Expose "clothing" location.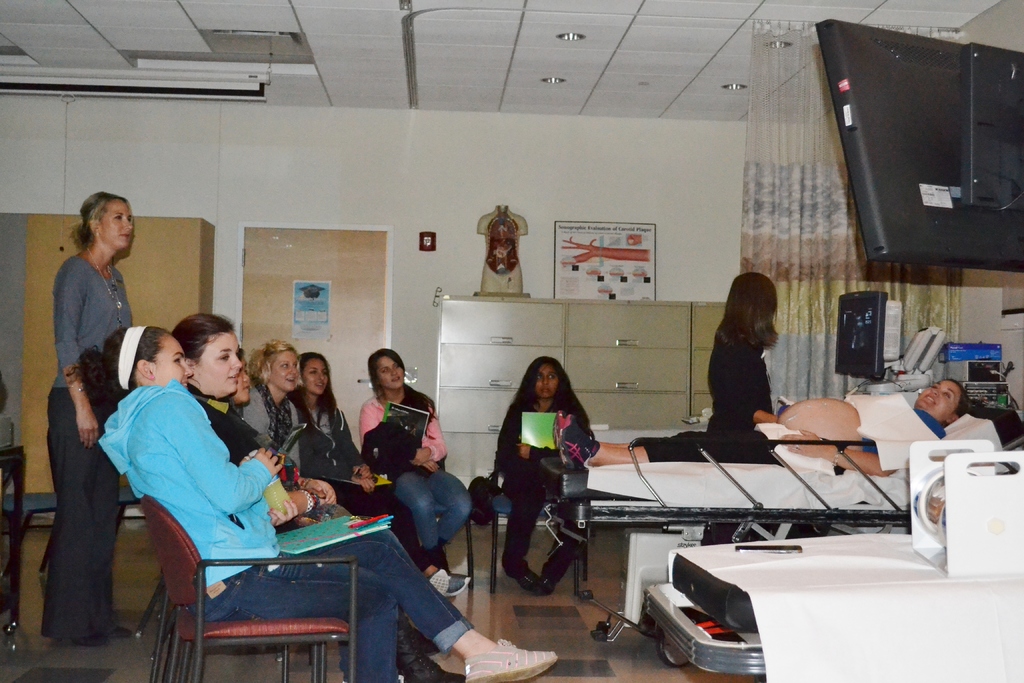
Exposed at x1=495, y1=397, x2=588, y2=580.
